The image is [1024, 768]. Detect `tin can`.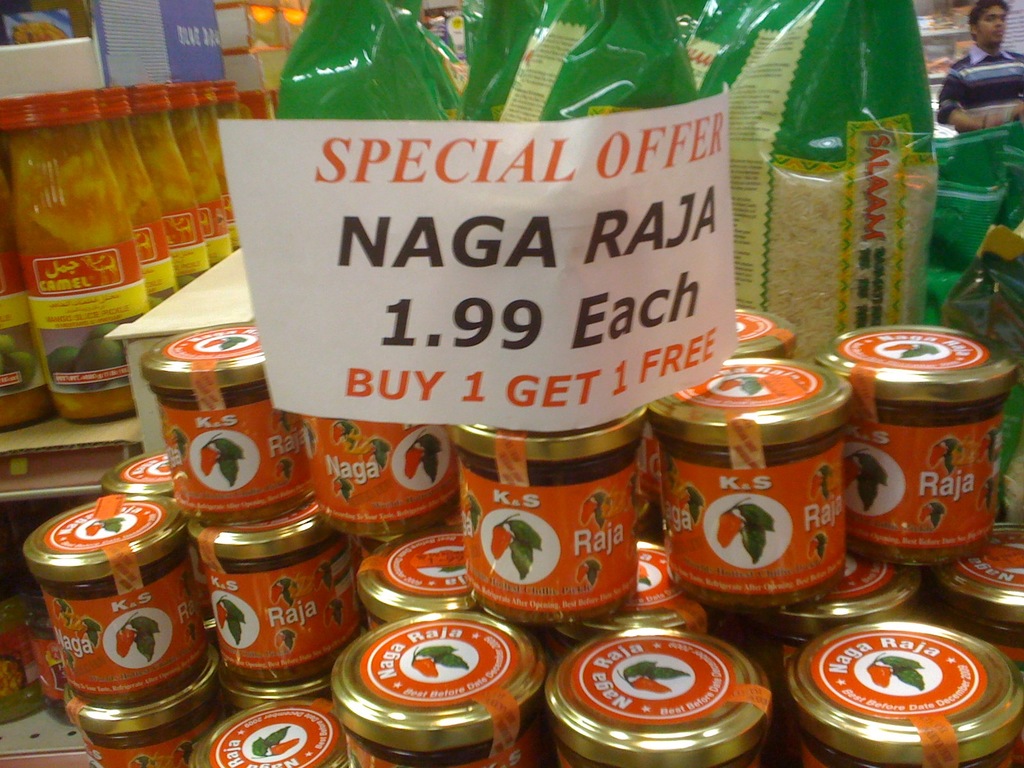
Detection: bbox=(122, 317, 271, 537).
